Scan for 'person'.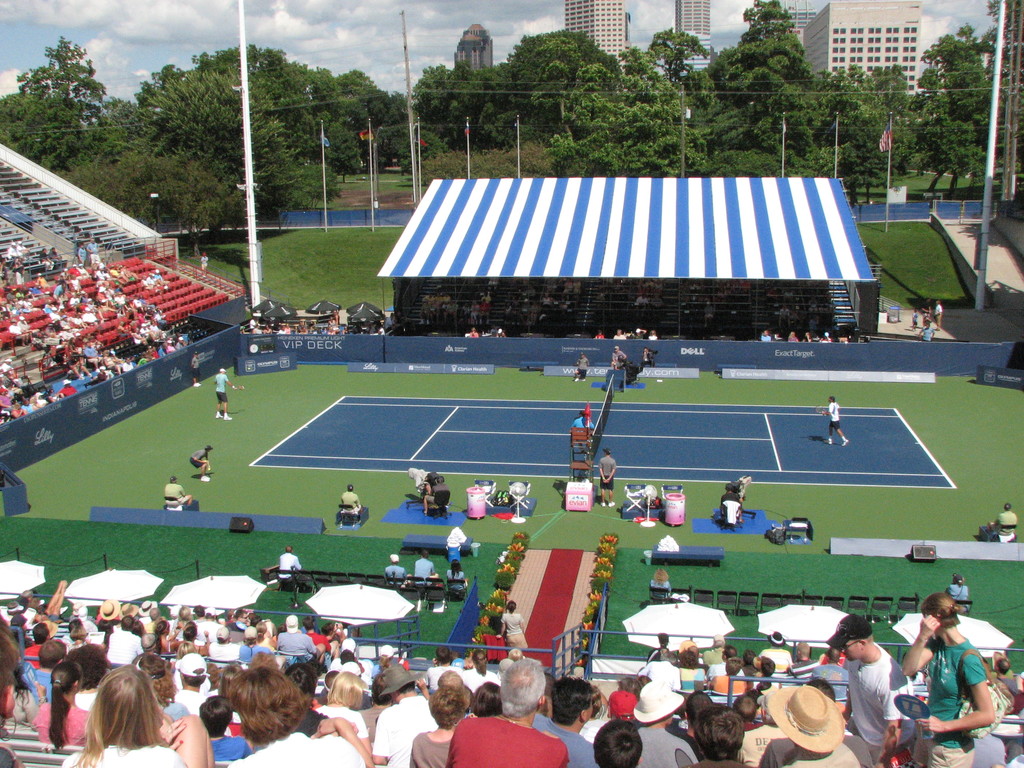
Scan result: 788 331 800 341.
